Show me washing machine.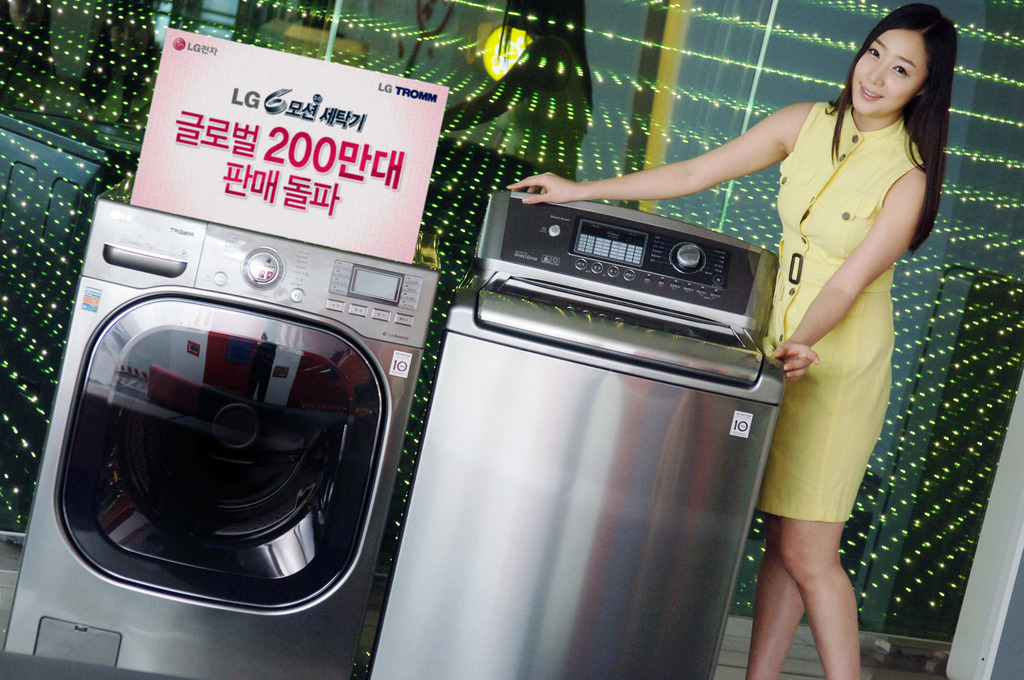
washing machine is here: 0,200,445,679.
